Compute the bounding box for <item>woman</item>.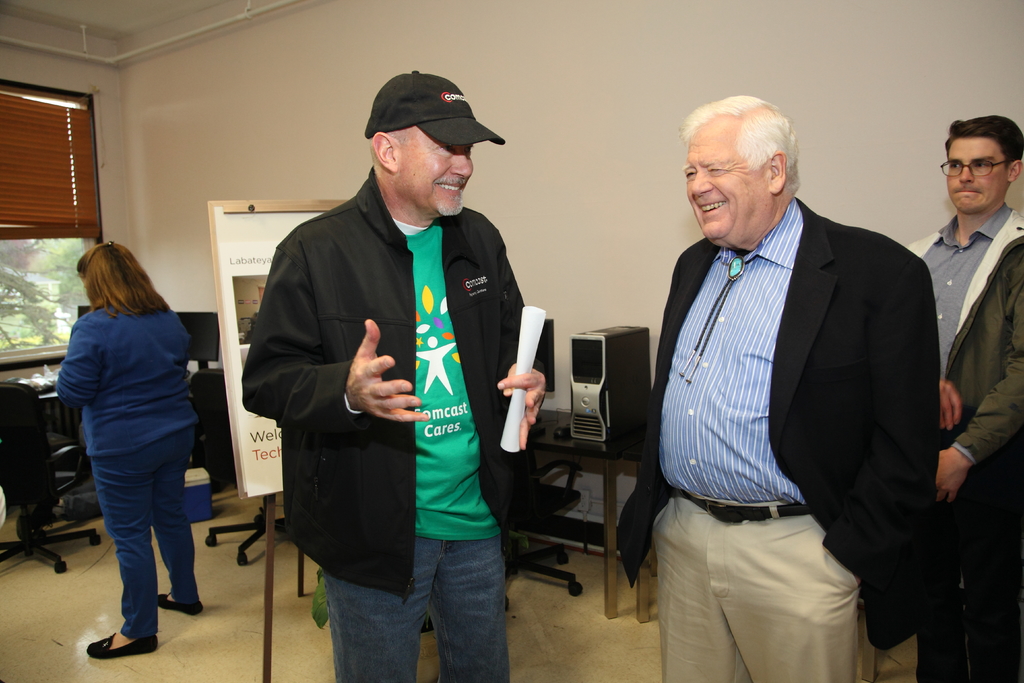
[47, 241, 205, 662].
